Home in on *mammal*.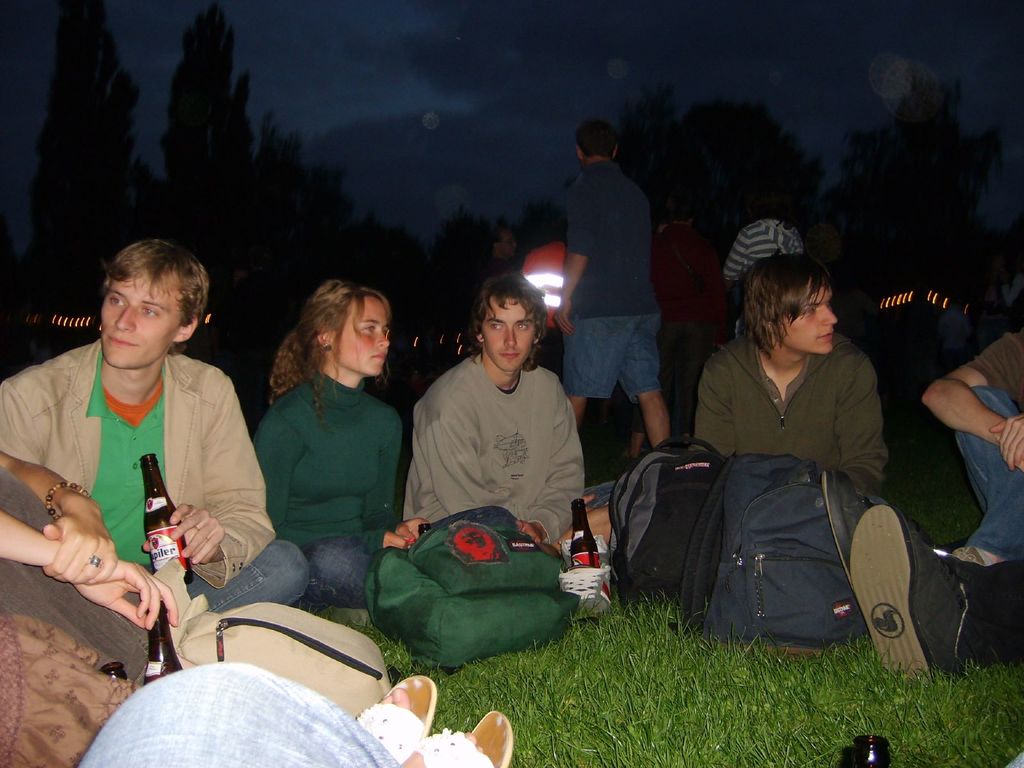
Homed in at 0,440,198,767.
